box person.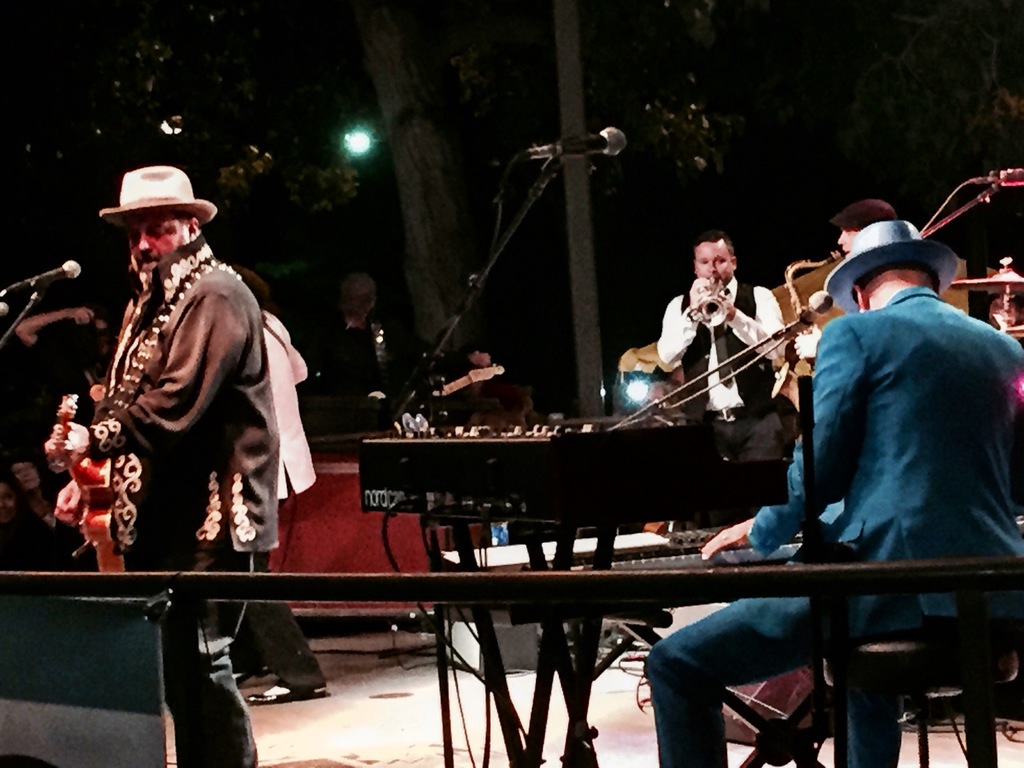
[19, 294, 101, 428].
